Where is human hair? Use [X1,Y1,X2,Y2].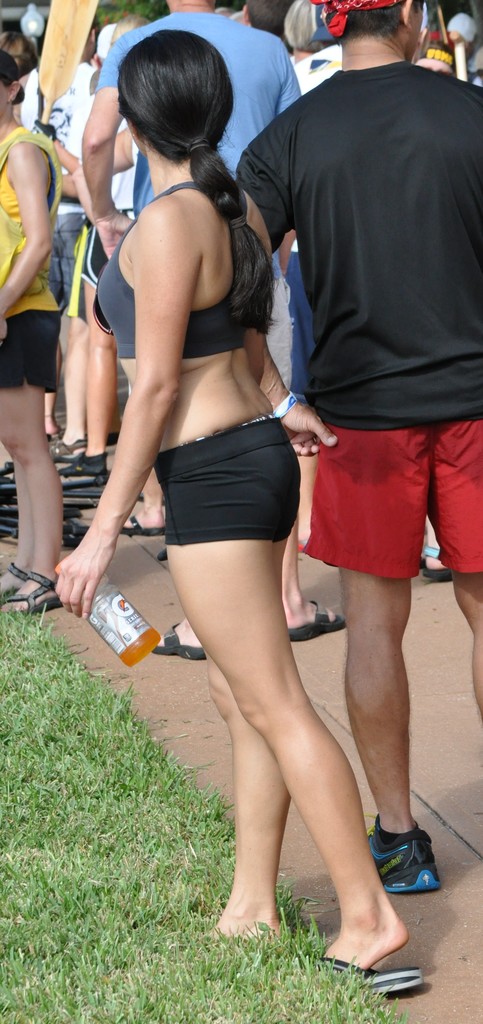
[112,25,289,337].
